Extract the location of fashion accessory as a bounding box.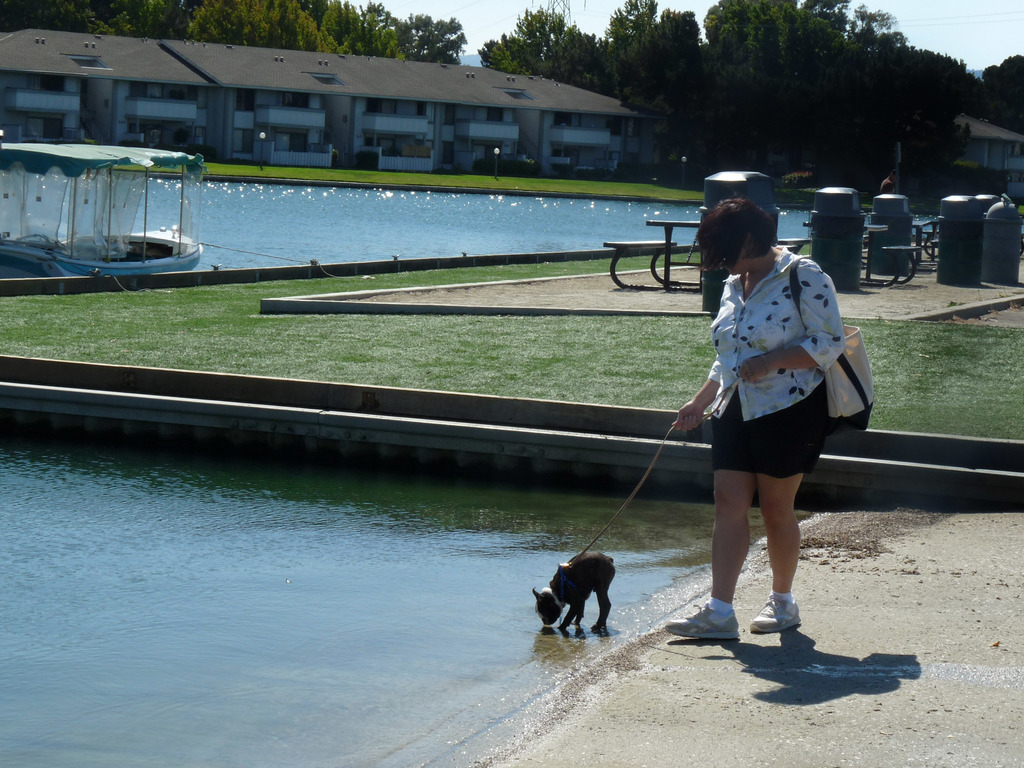
left=760, top=355, right=771, bottom=374.
